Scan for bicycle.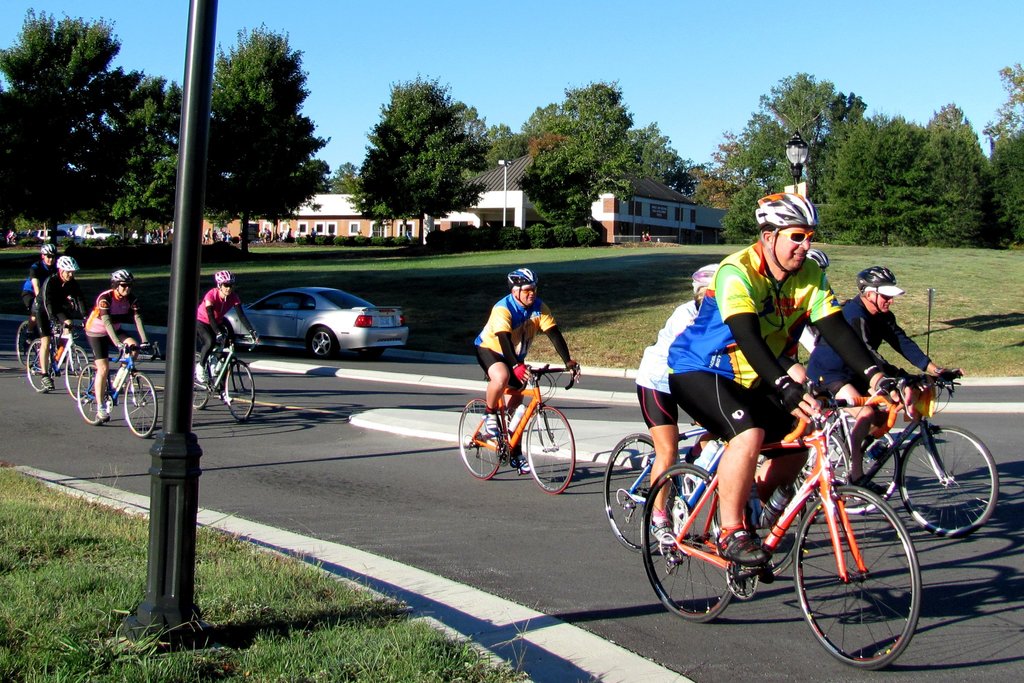
Scan result: <box>457,360,583,497</box>.
